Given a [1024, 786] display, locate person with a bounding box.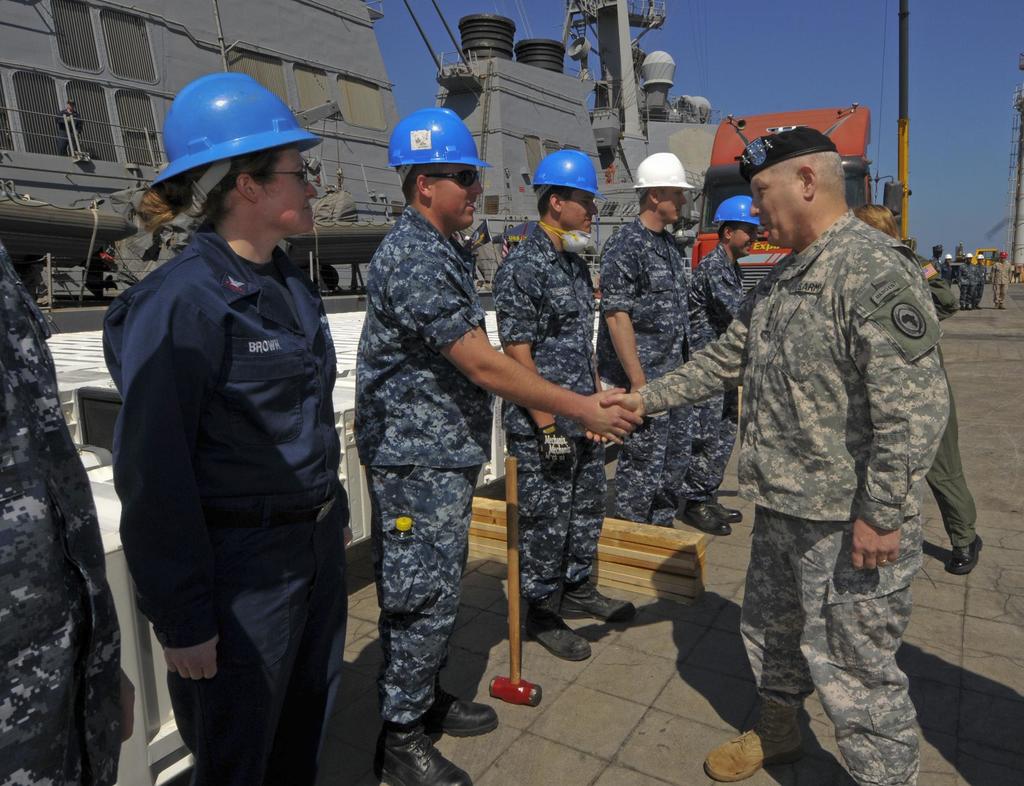
Located: x1=0, y1=246, x2=134, y2=785.
